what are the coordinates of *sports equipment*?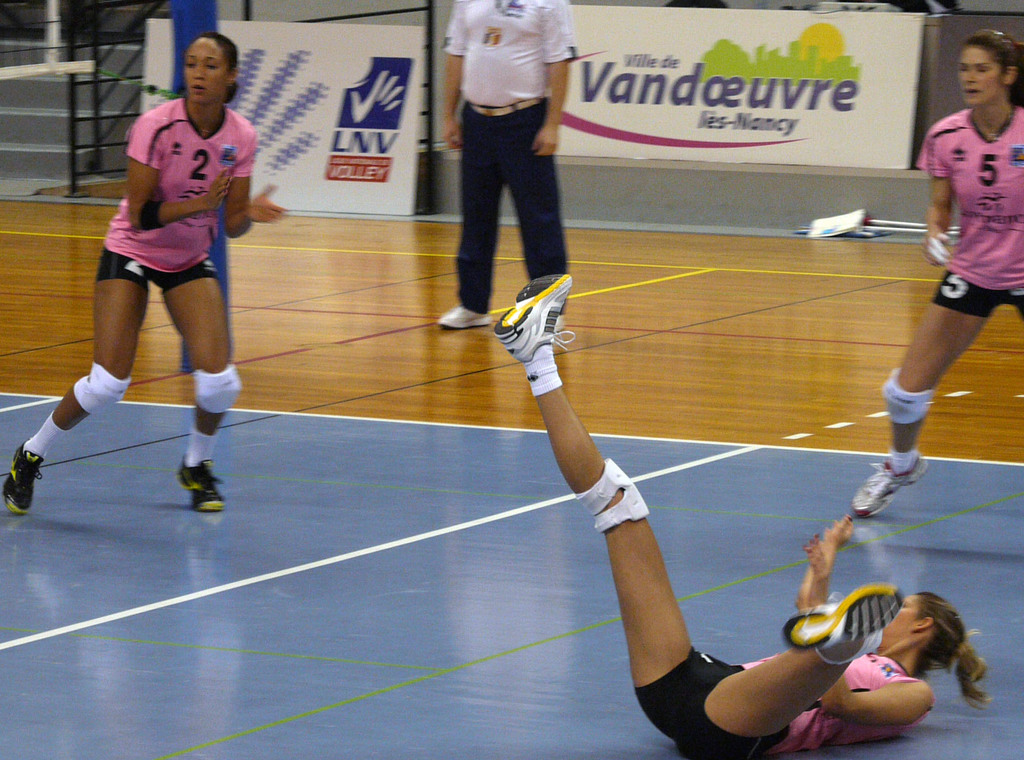
crop(141, 198, 164, 232).
